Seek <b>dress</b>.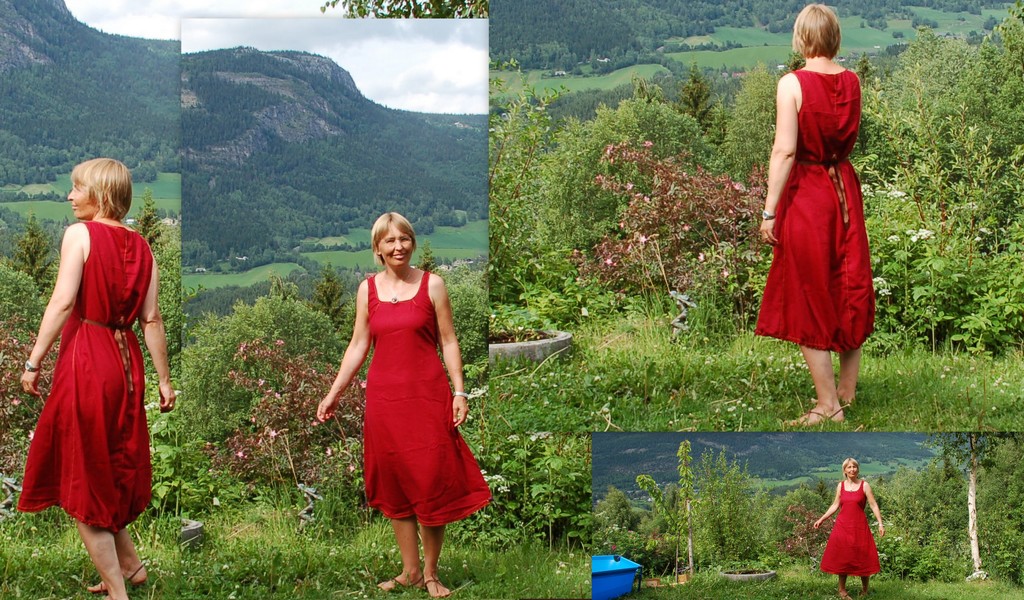
820:478:876:578.
